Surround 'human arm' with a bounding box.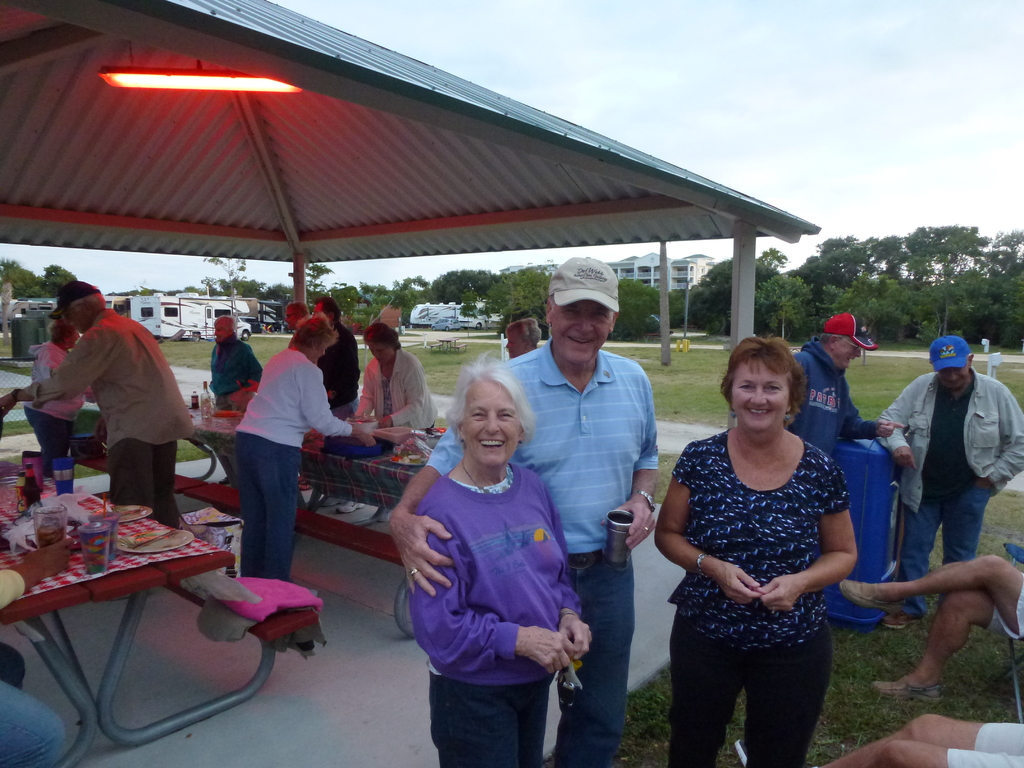
region(382, 426, 461, 596).
